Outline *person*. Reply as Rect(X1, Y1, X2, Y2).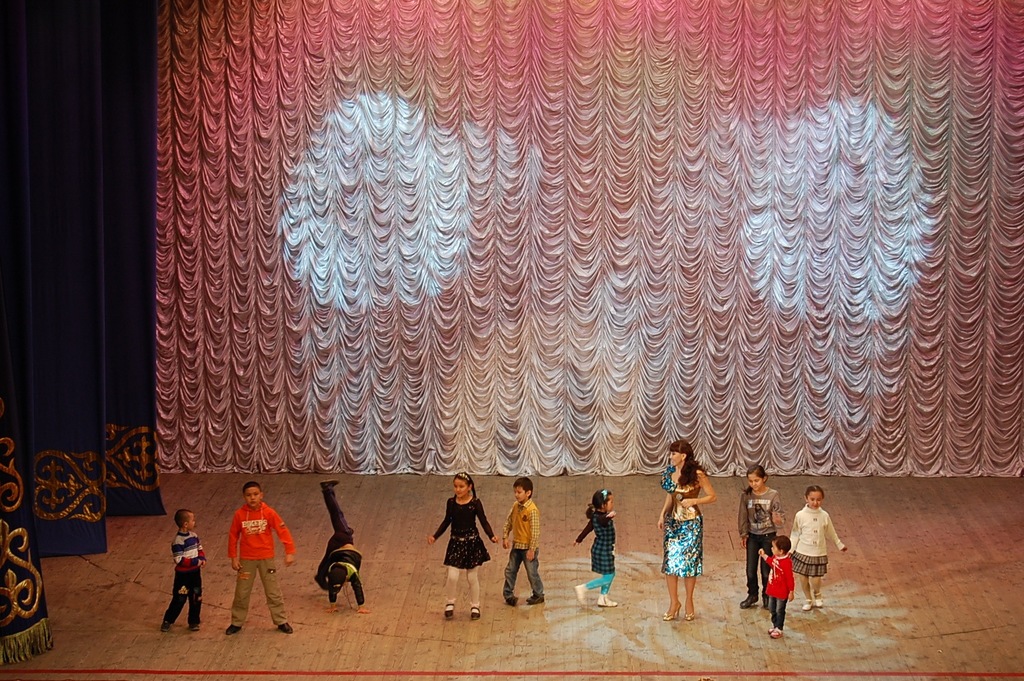
Rect(732, 469, 790, 609).
